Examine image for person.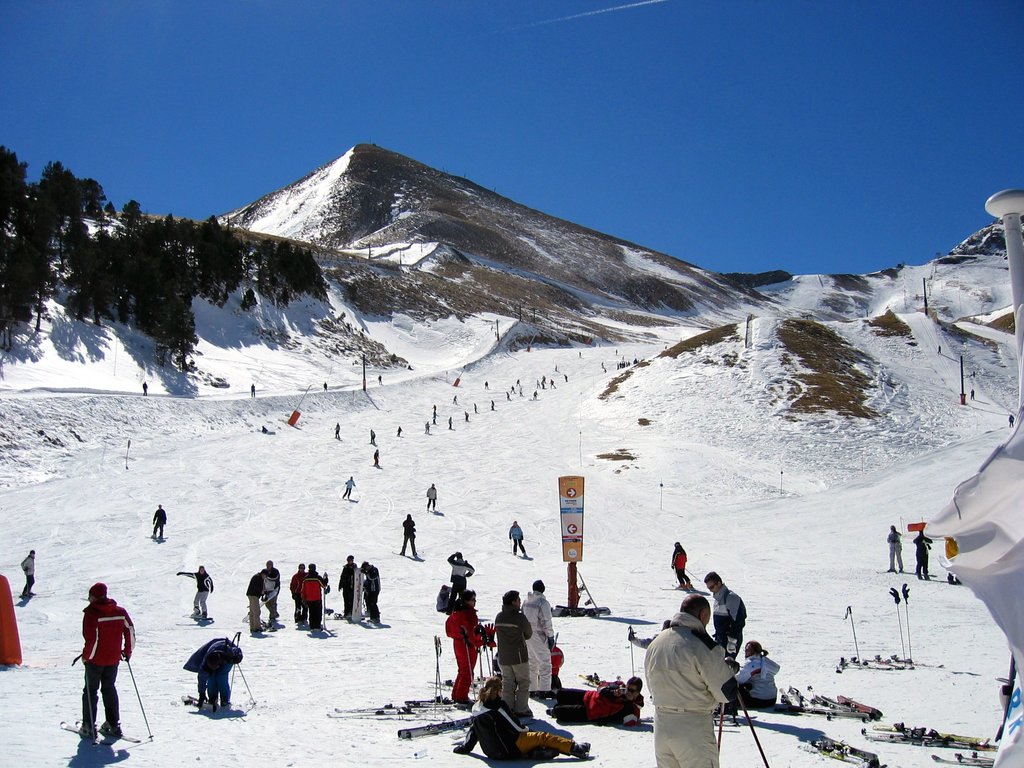
Examination result: BBox(433, 404, 439, 423).
